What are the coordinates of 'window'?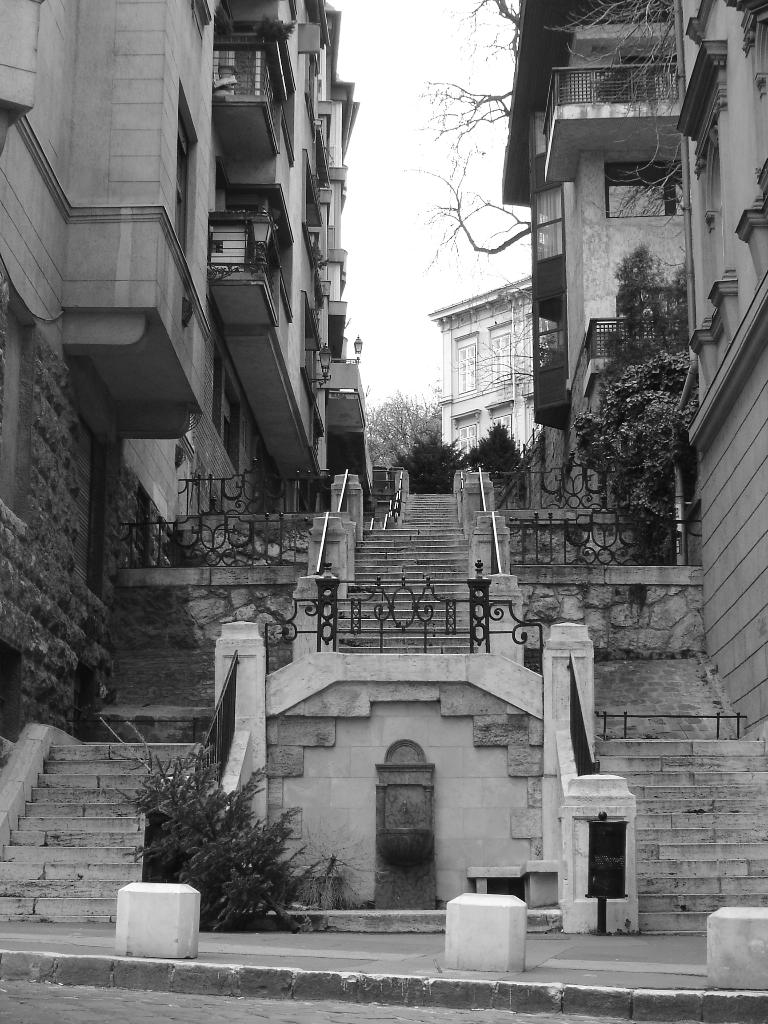
(606,50,687,101).
